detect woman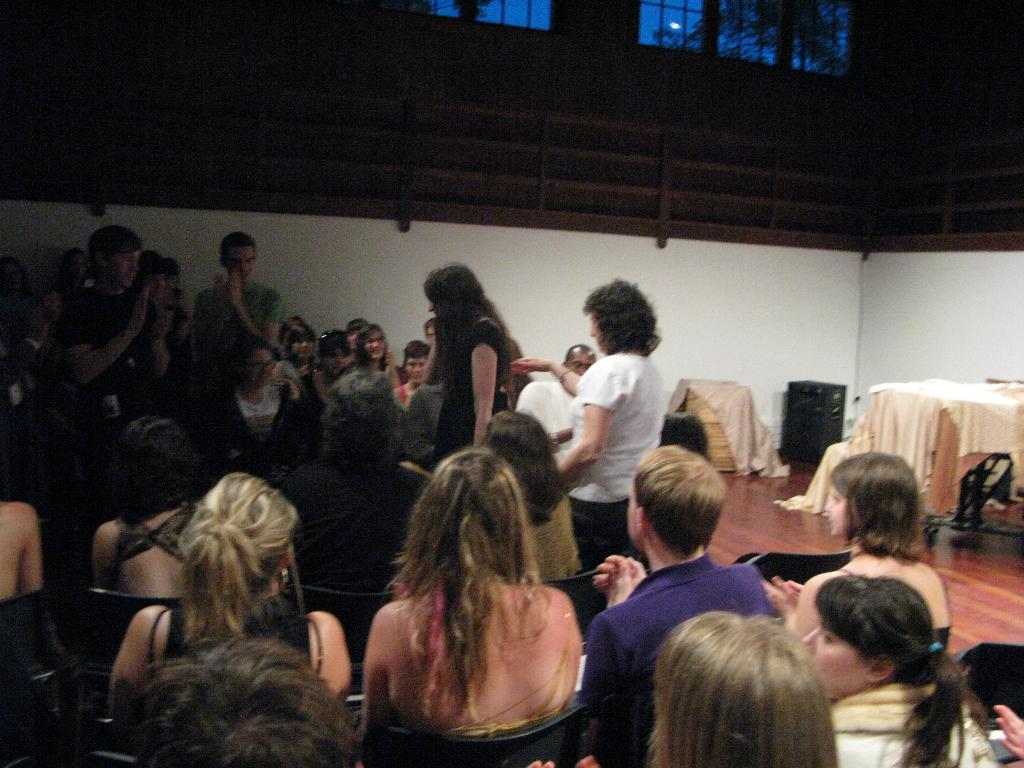
box=[510, 278, 662, 570]
